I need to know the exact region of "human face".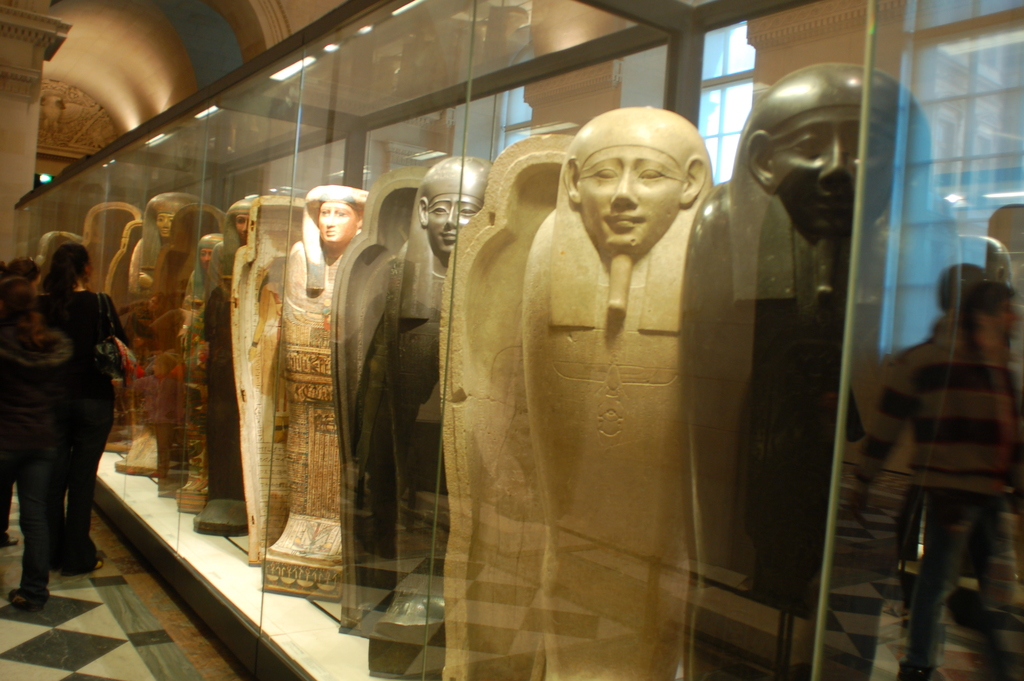
Region: 766/104/905/228.
